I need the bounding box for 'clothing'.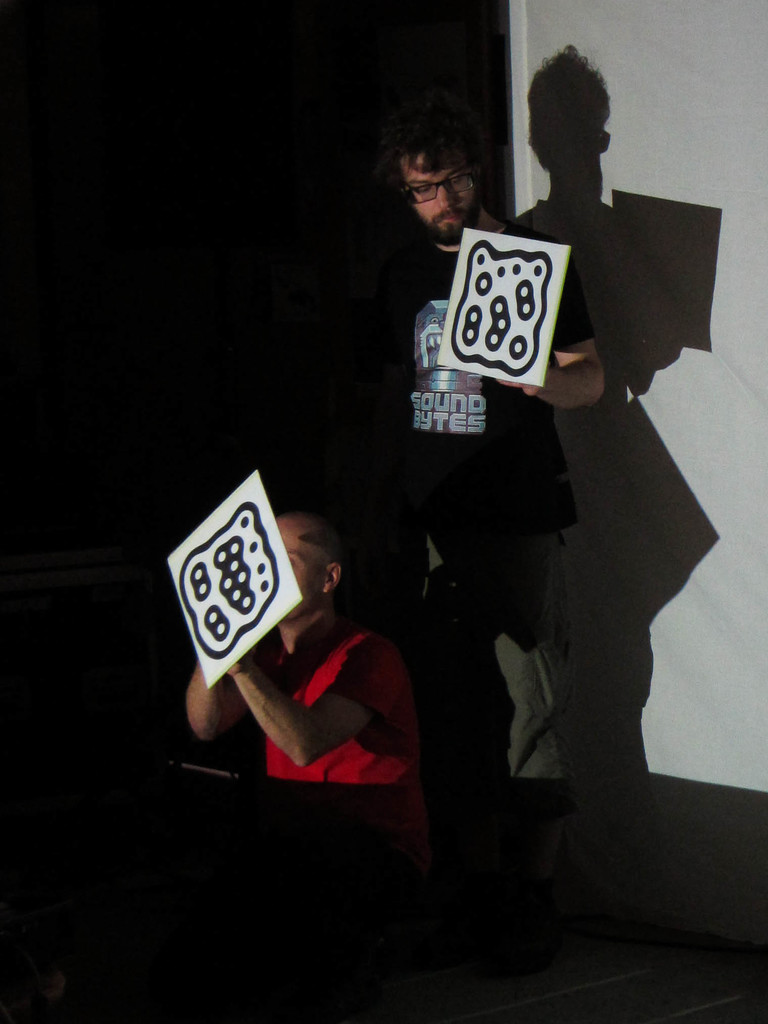
Here it is: <bbox>241, 595, 413, 879</bbox>.
